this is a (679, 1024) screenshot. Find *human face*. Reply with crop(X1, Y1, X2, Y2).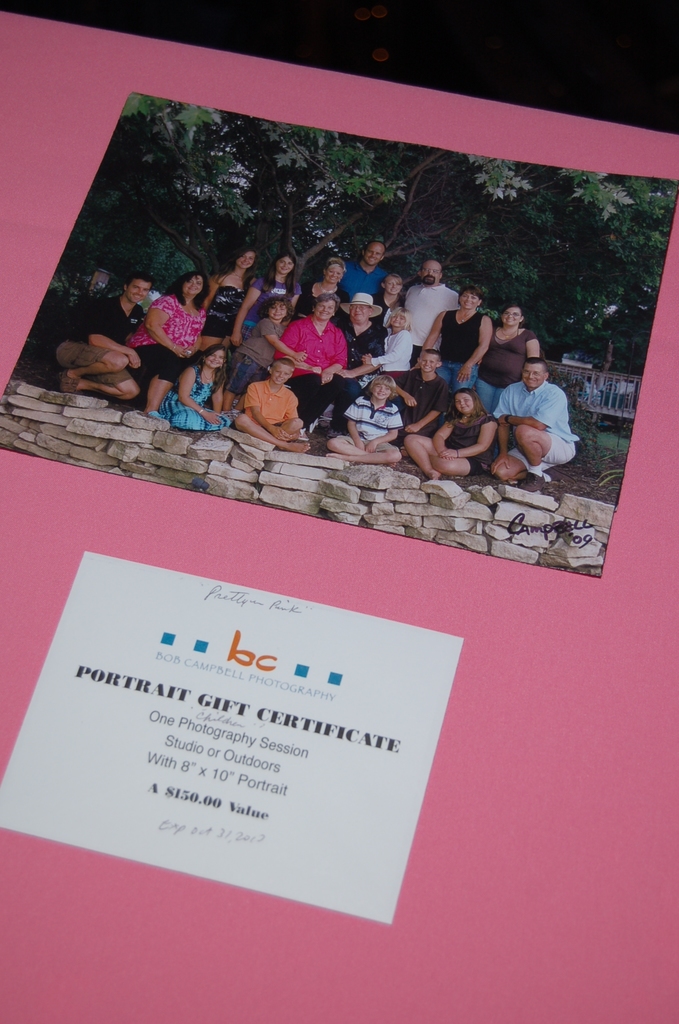
crop(459, 290, 480, 309).
